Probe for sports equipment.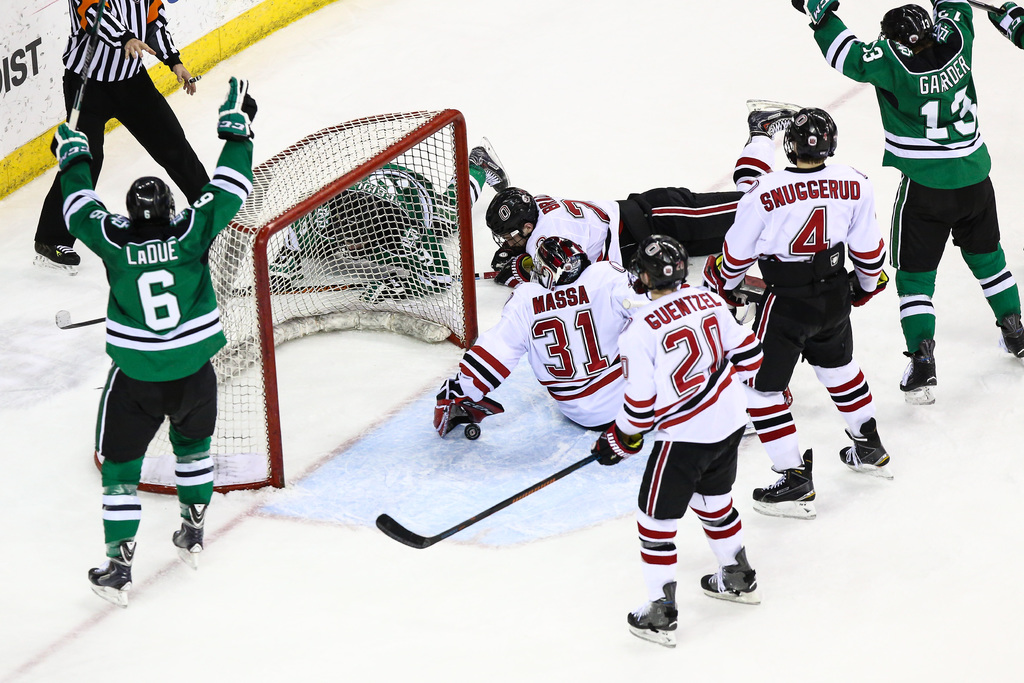
Probe result: detection(752, 447, 820, 523).
